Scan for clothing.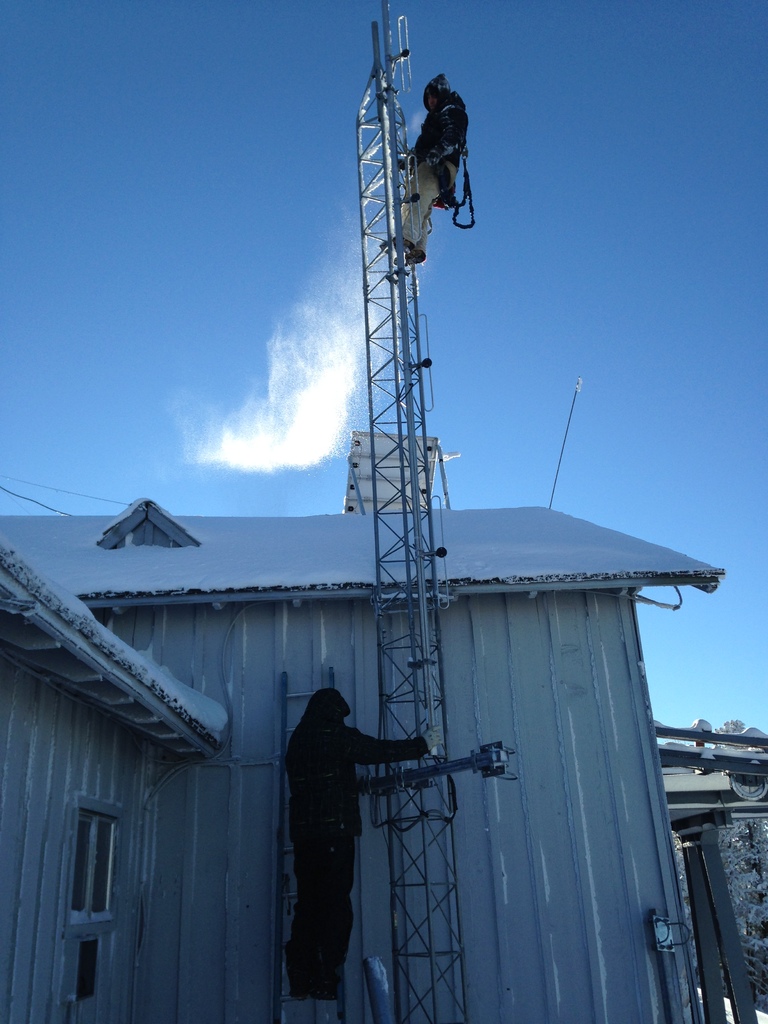
Scan result: 409 64 458 202.
